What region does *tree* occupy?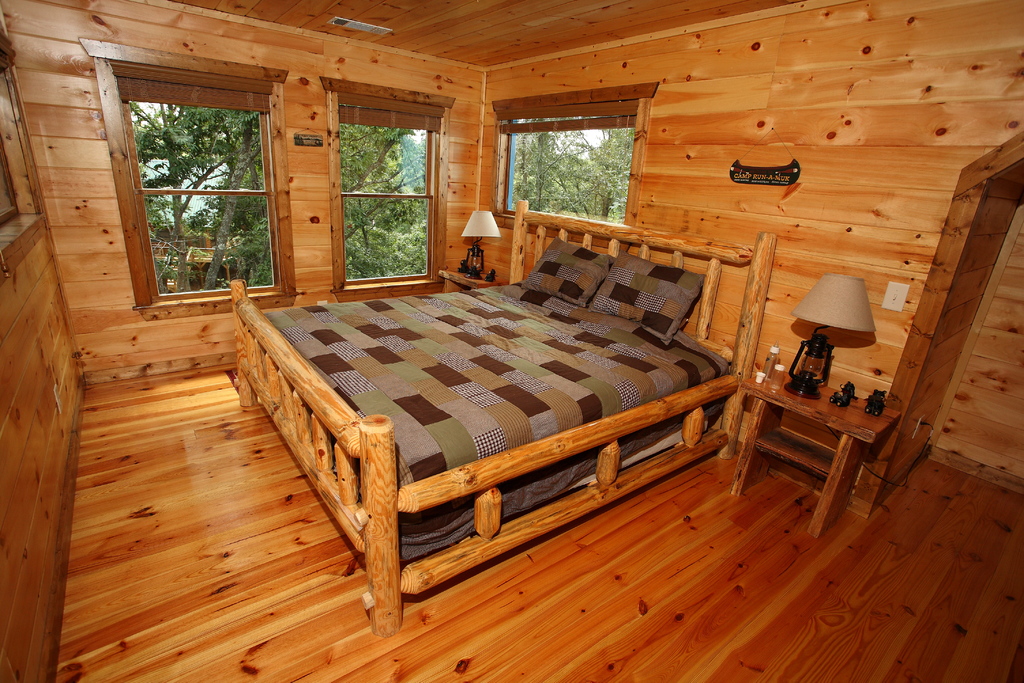
locate(589, 129, 628, 230).
